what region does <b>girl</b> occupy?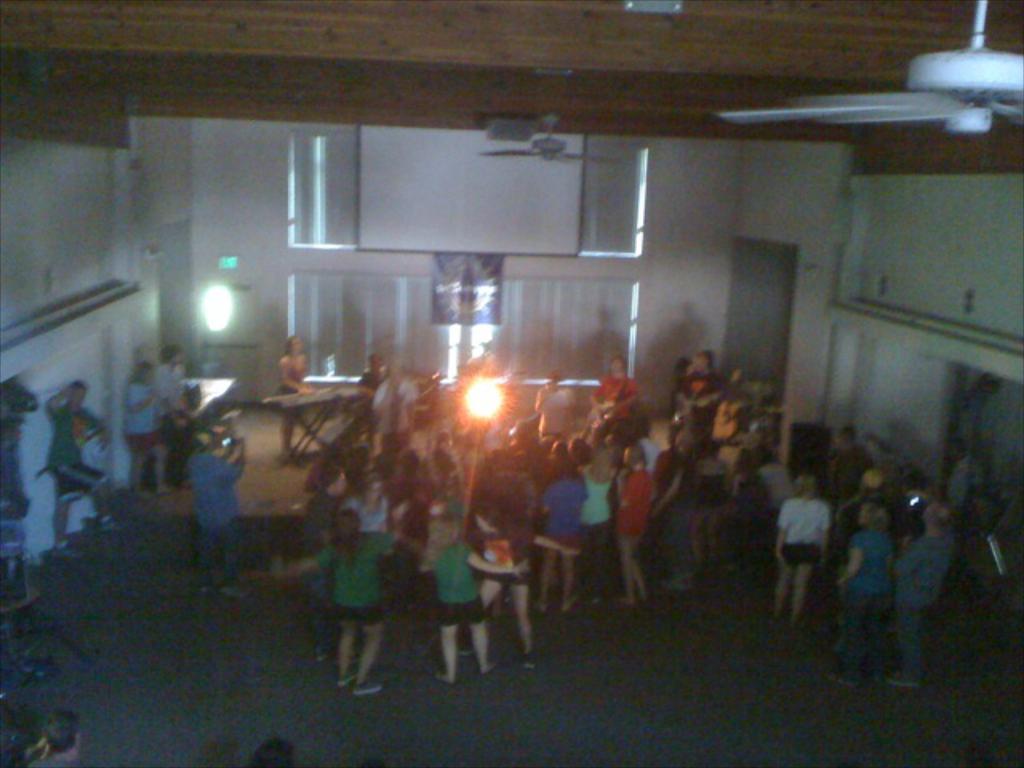
(422, 514, 531, 677).
